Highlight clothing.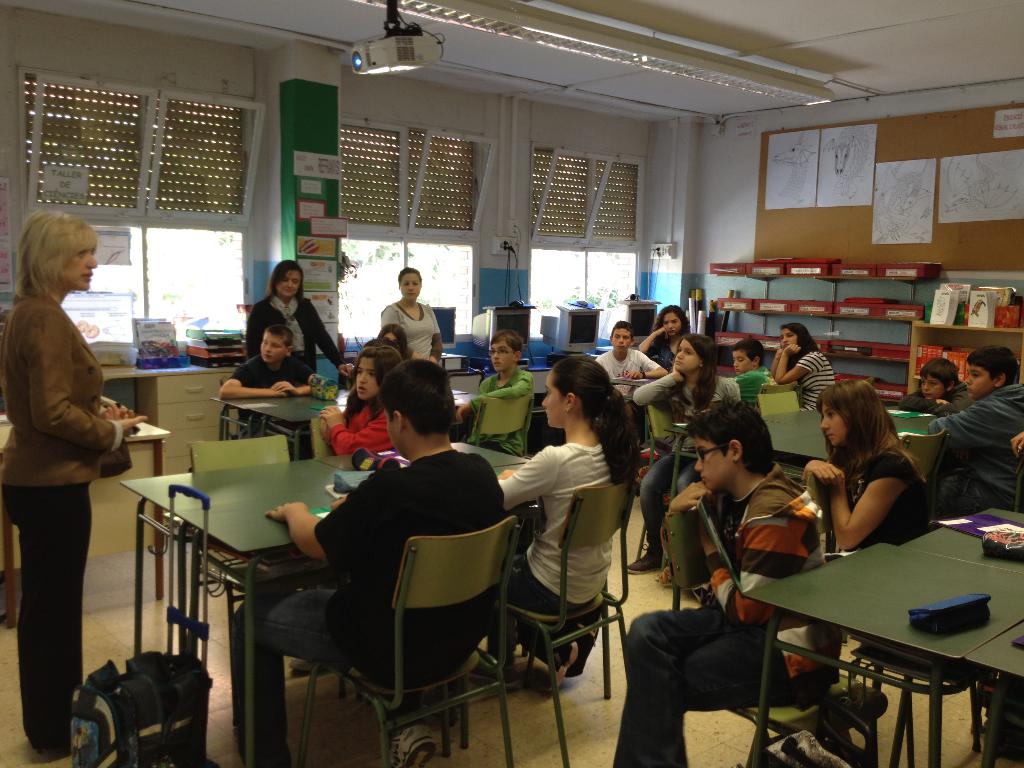
Highlighted region: locate(645, 339, 676, 371).
